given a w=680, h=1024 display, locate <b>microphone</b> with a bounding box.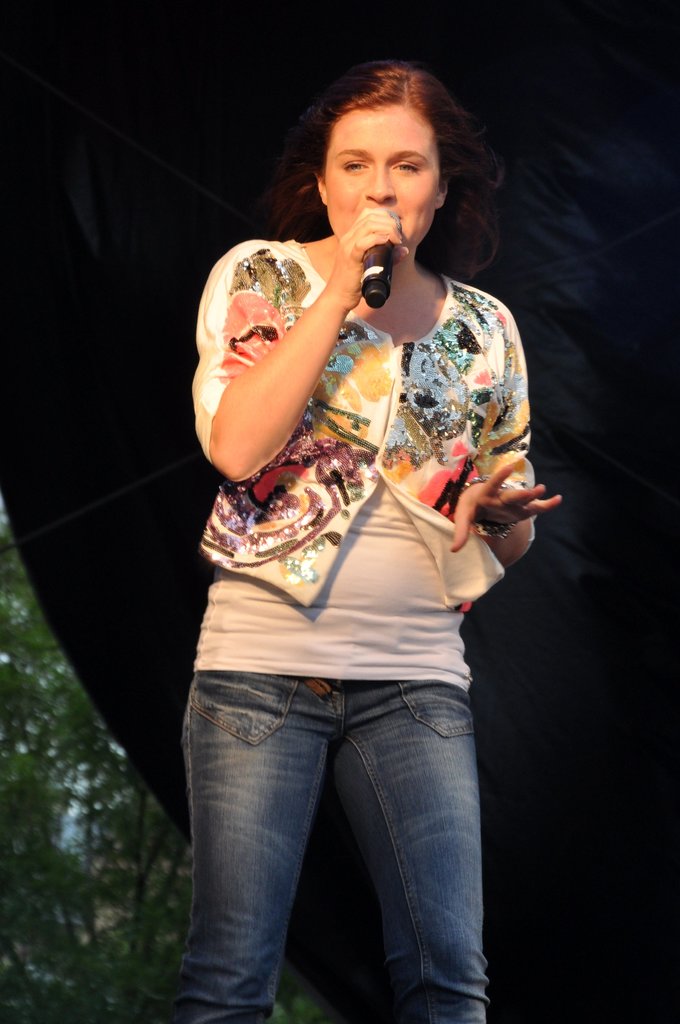
Located: locate(359, 208, 401, 309).
